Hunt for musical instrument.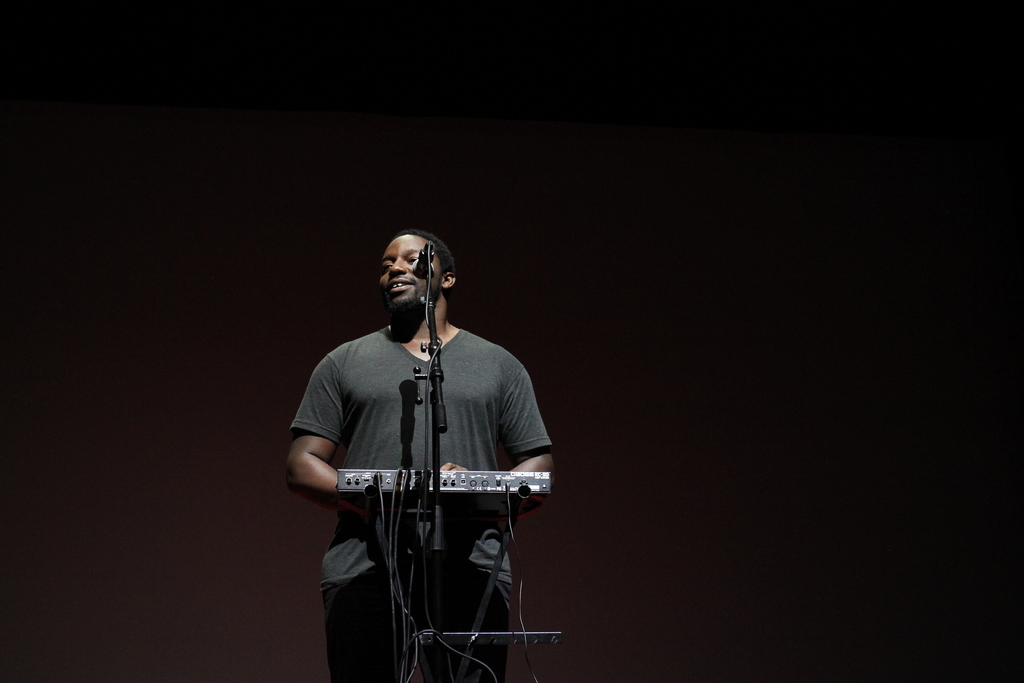
Hunted down at <box>330,447,559,682</box>.
